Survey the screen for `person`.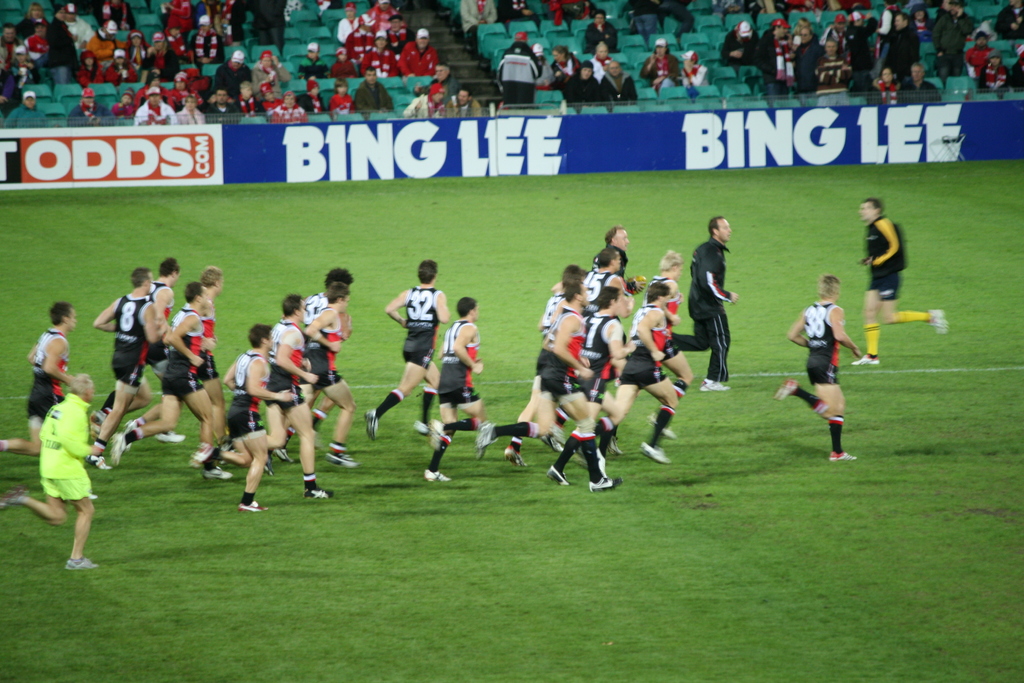
Survey found: bbox(628, 245, 693, 393).
